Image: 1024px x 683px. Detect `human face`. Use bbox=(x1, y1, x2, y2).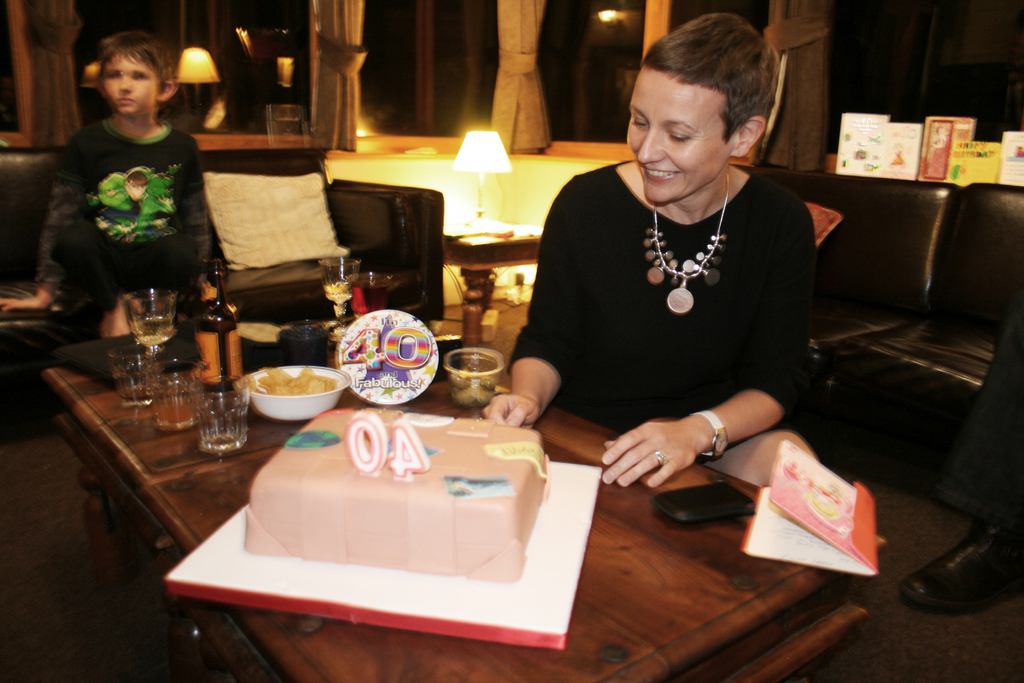
bbox=(624, 73, 733, 203).
